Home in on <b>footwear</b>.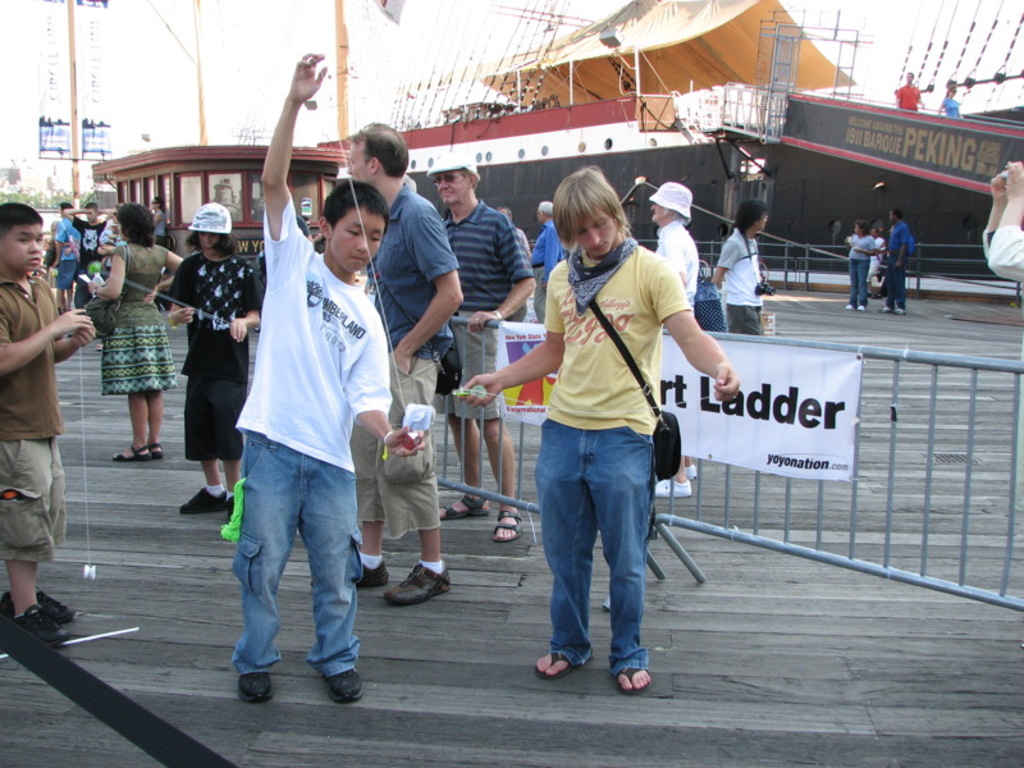
Homed in at Rect(856, 303, 867, 310).
